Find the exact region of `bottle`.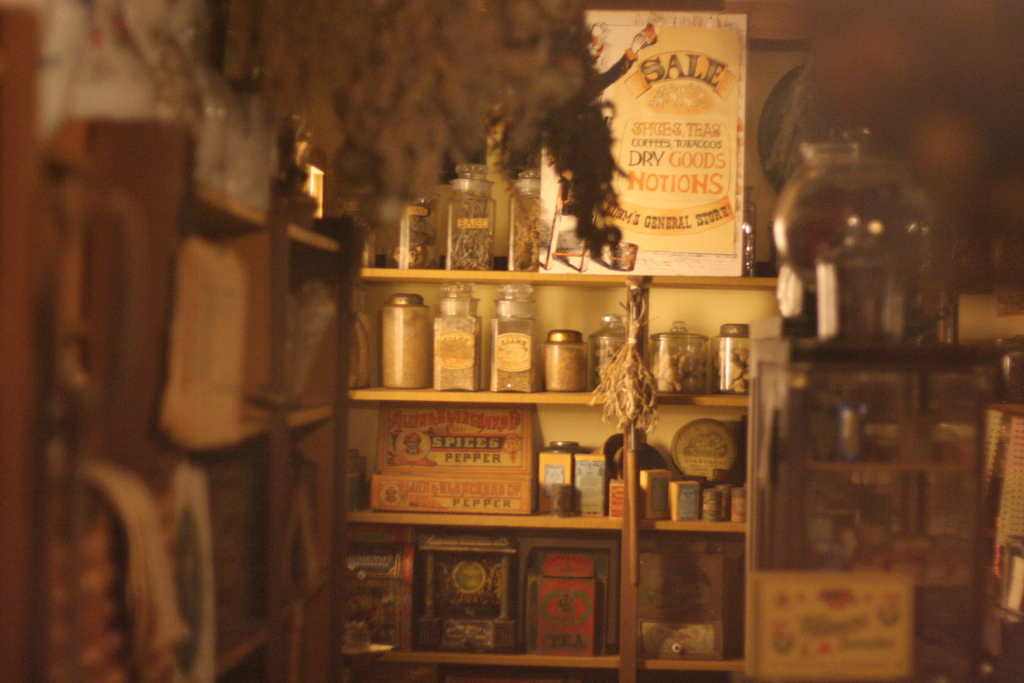
Exact region: region(488, 281, 539, 393).
